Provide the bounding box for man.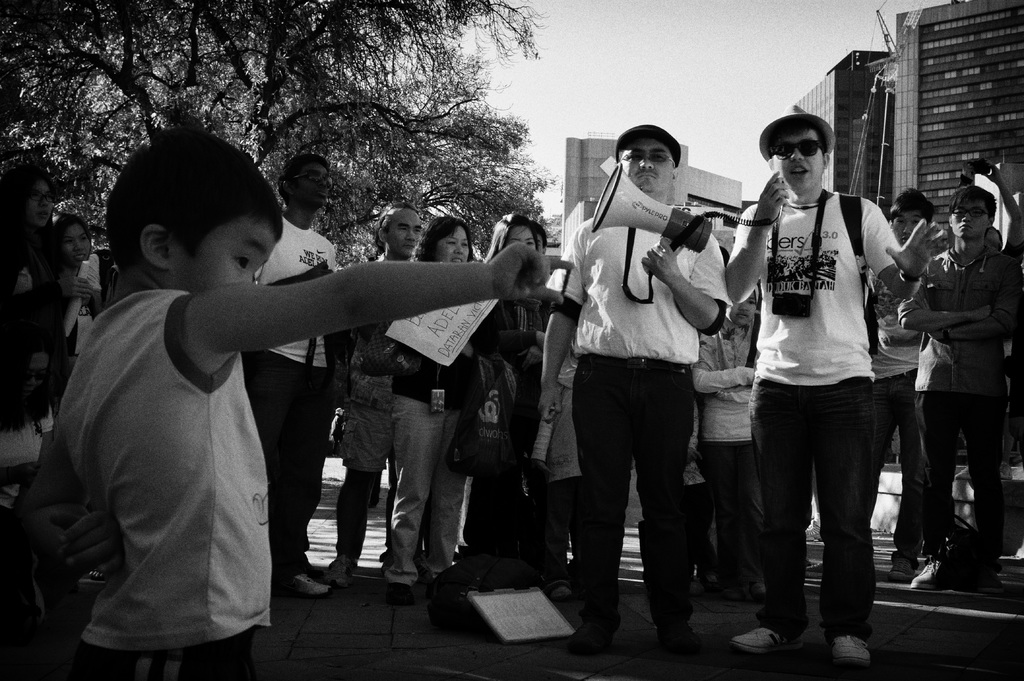
region(900, 182, 1023, 588).
